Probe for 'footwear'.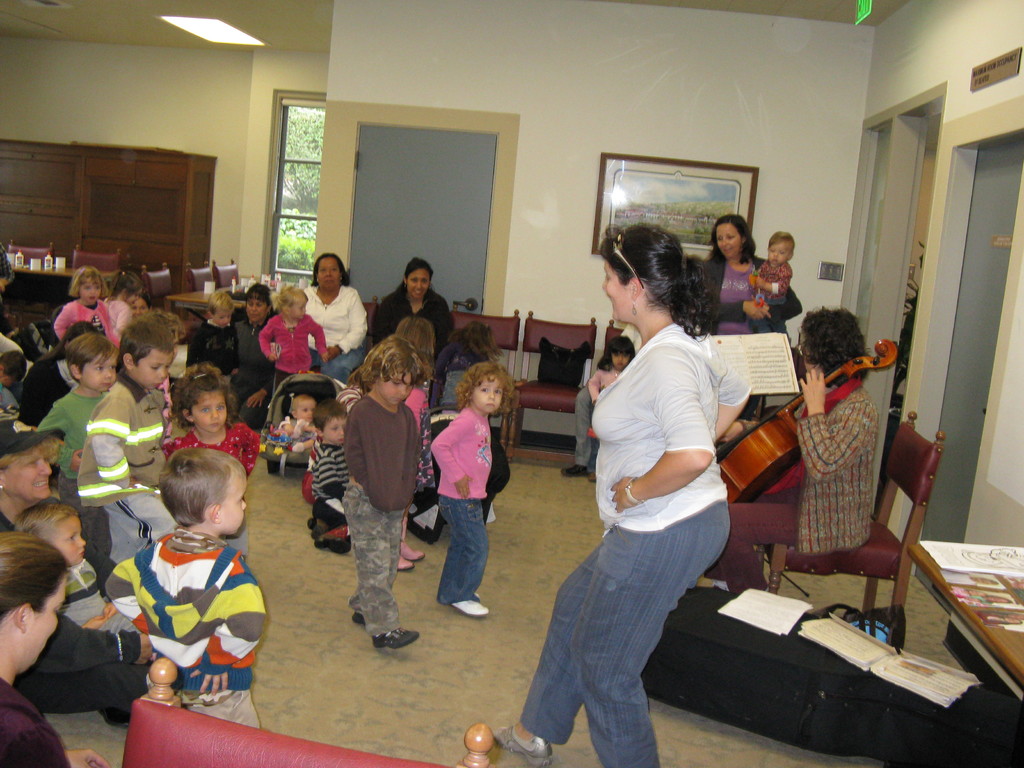
Probe result: 585:466:598:486.
